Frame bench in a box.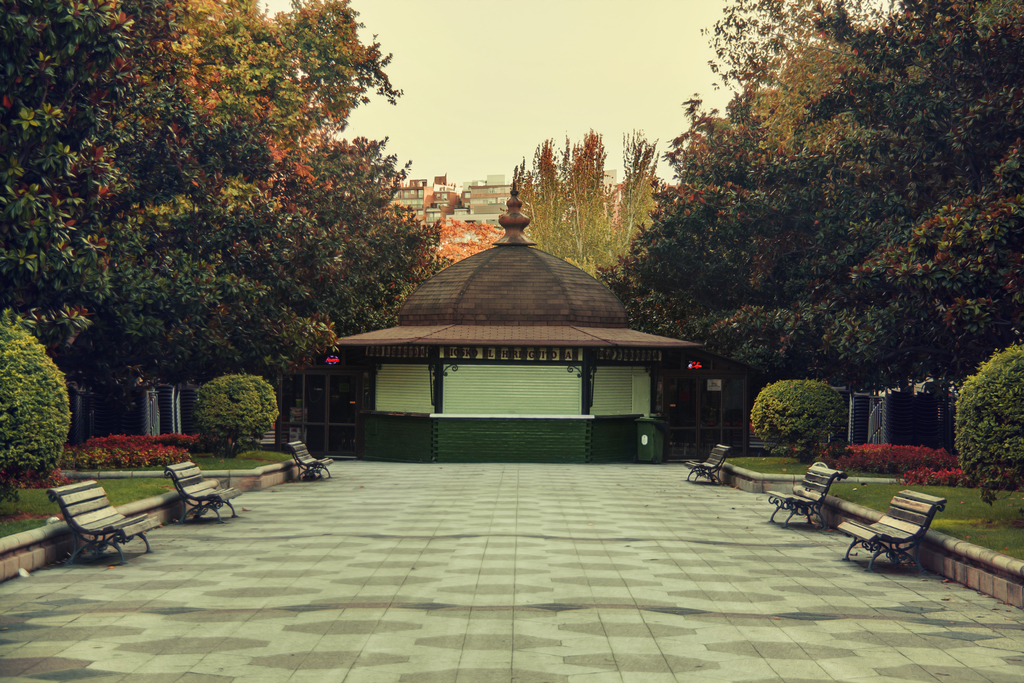
296,435,339,483.
